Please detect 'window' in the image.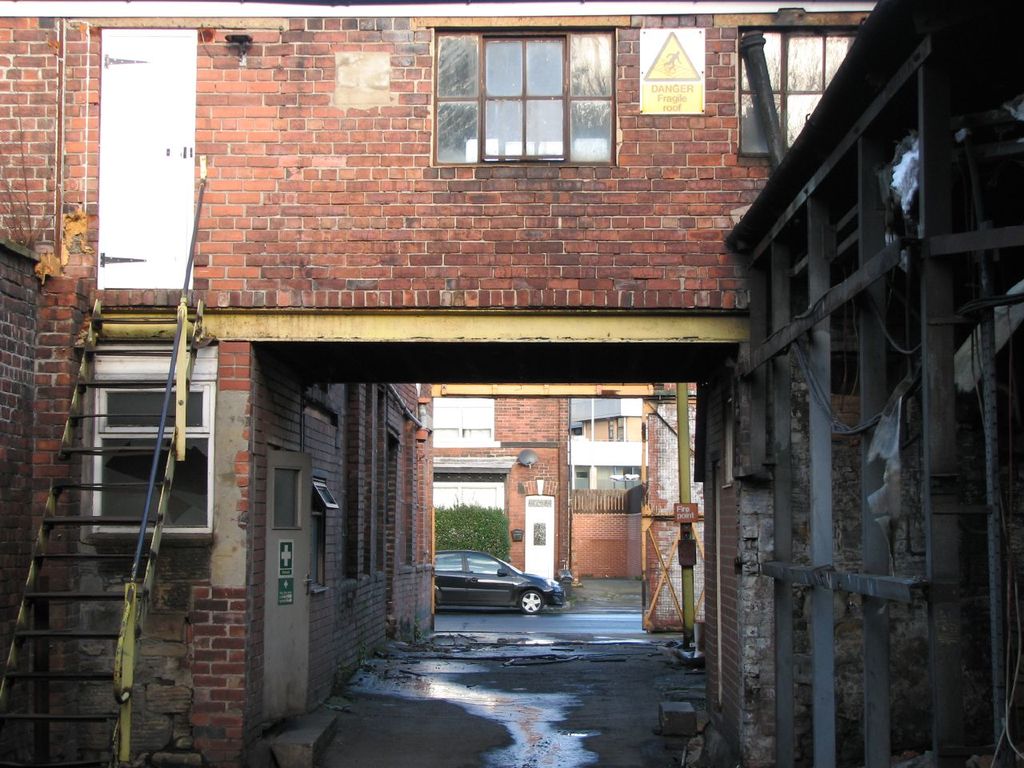
box(426, 15, 622, 173).
